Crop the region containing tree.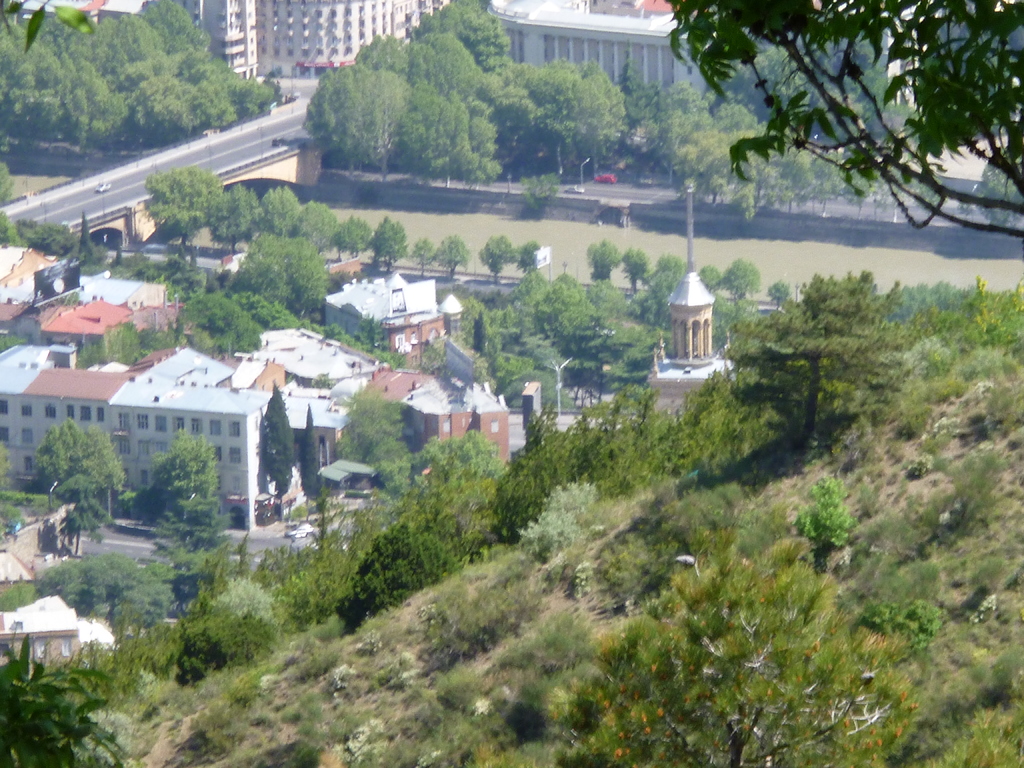
Crop region: select_region(145, 167, 228, 249).
